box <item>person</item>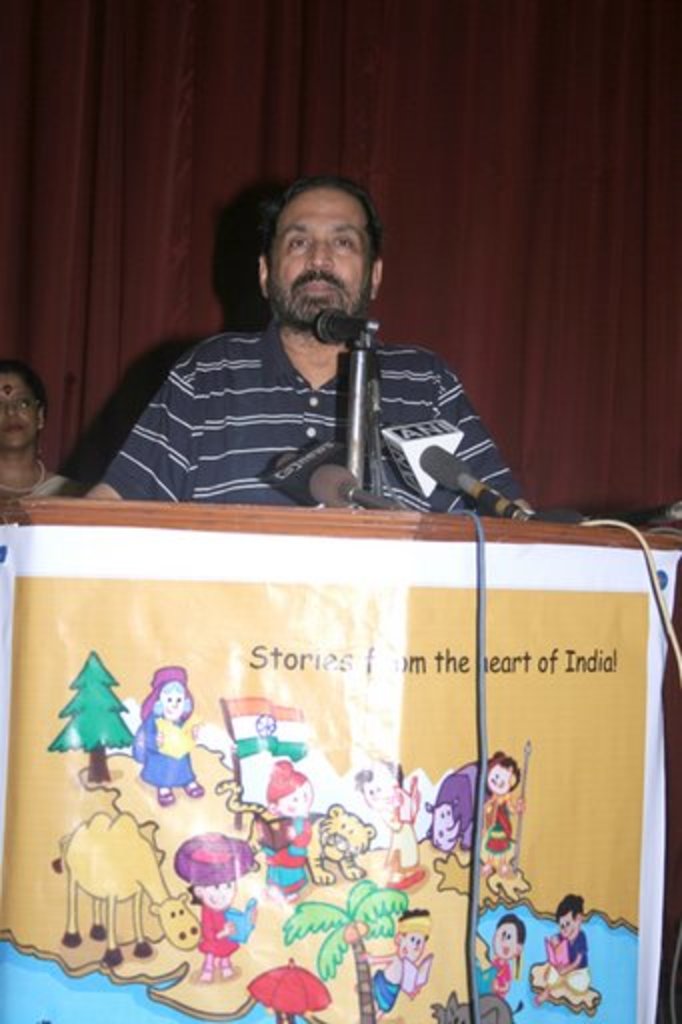
<region>0, 360, 90, 496</region>
